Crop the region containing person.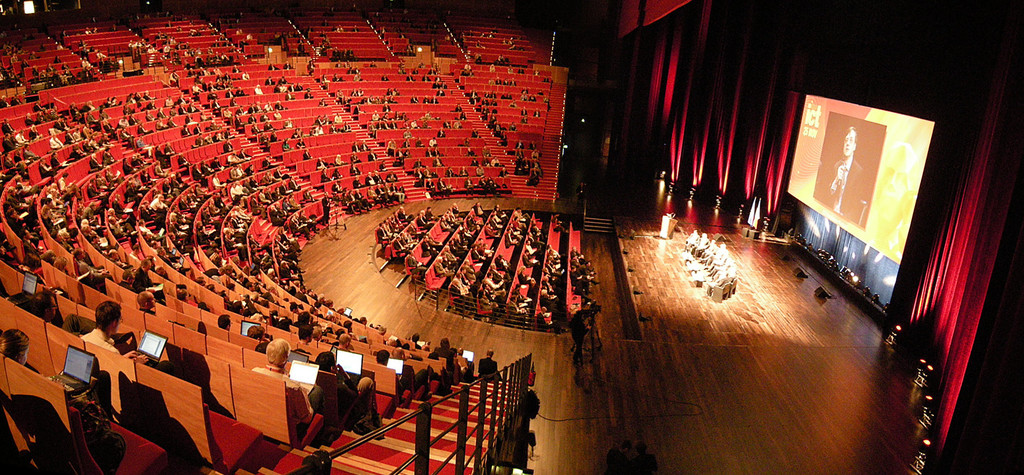
Crop region: <region>79, 300, 150, 362</region>.
